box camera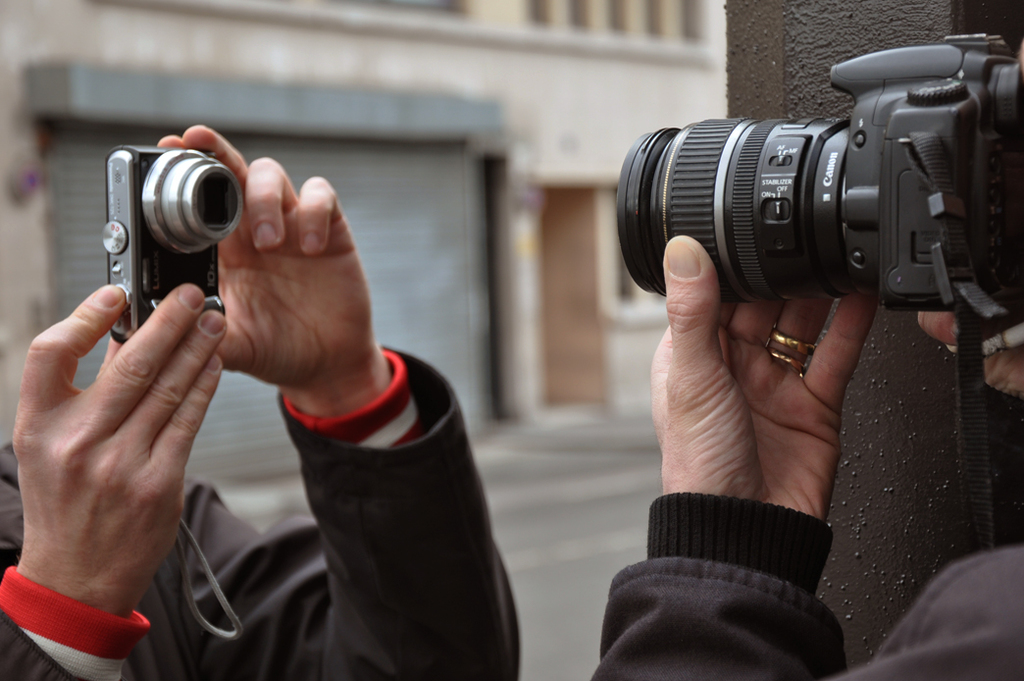
(105, 143, 251, 346)
